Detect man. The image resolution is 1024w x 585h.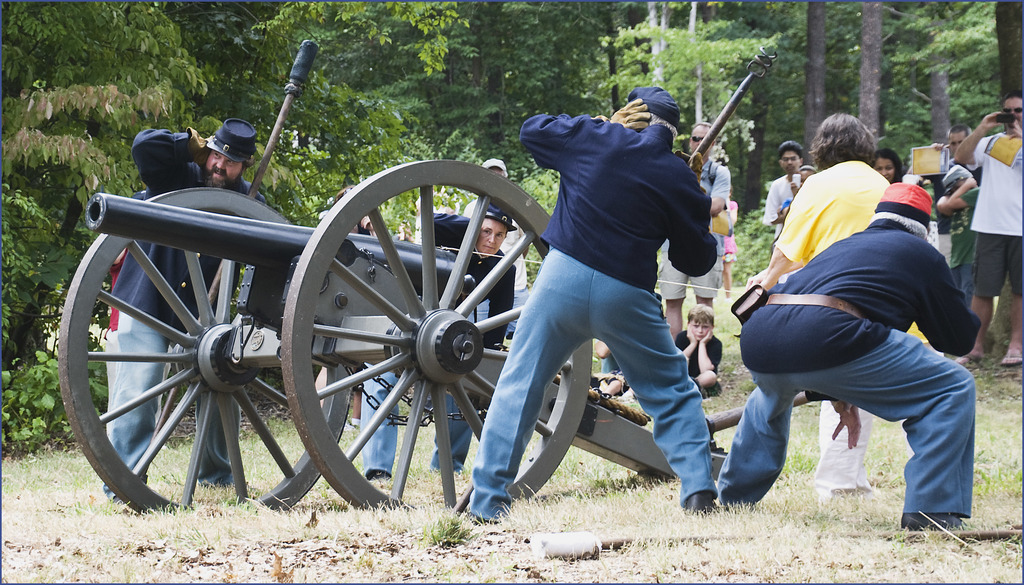
select_region(947, 119, 984, 198).
